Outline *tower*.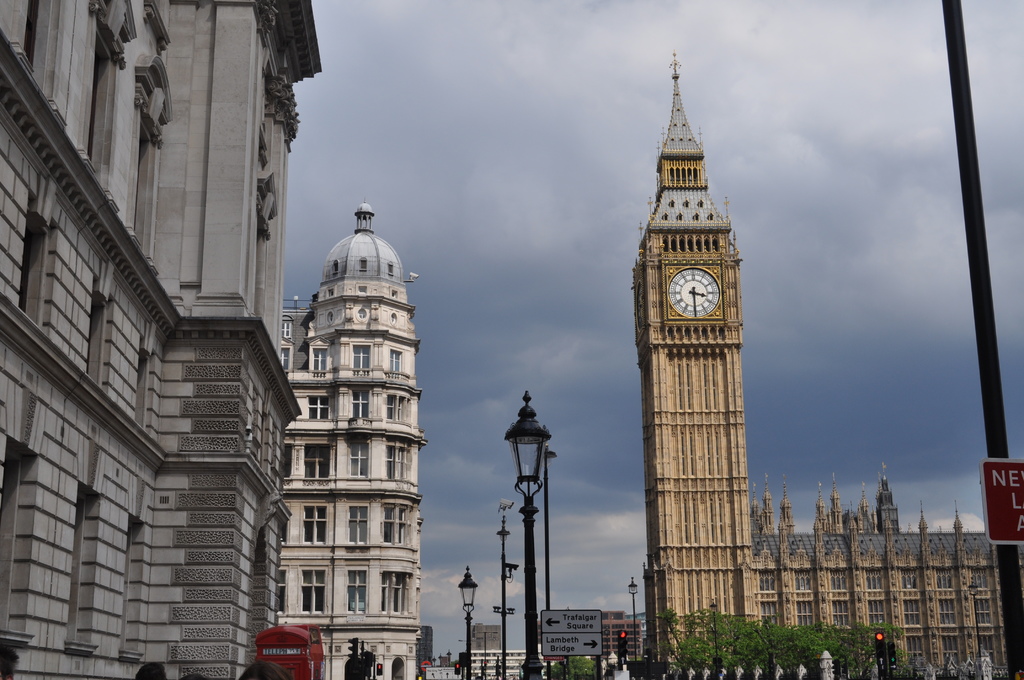
Outline: left=286, top=210, right=425, bottom=679.
